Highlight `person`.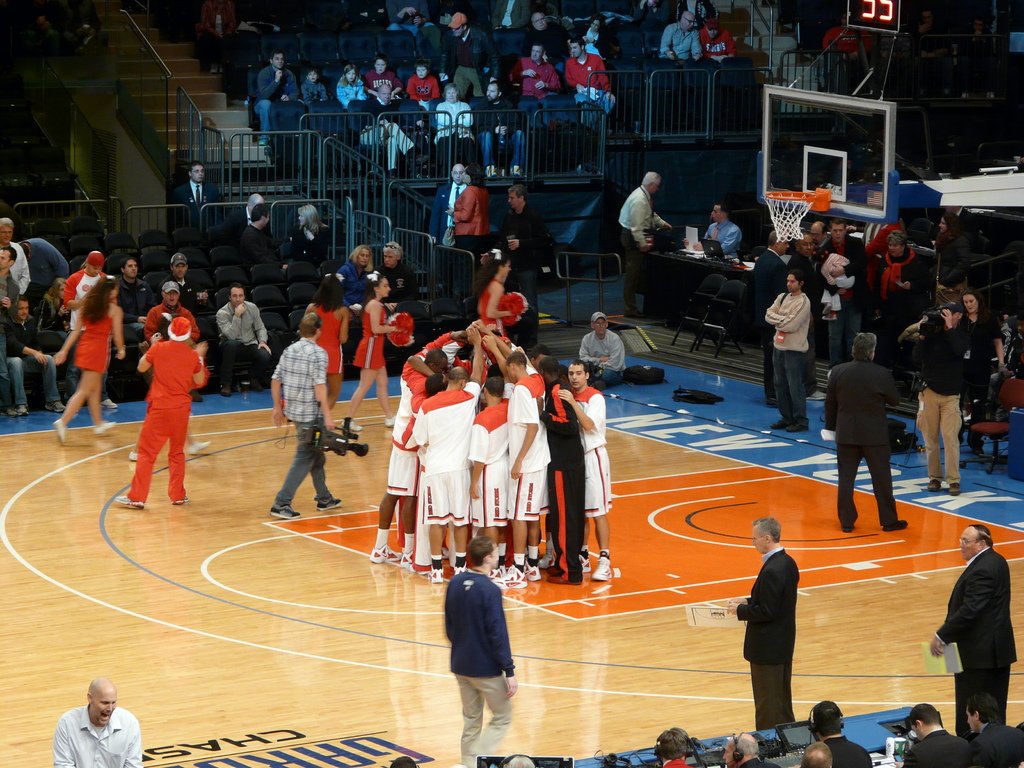
Highlighted region: box=[300, 269, 358, 410].
